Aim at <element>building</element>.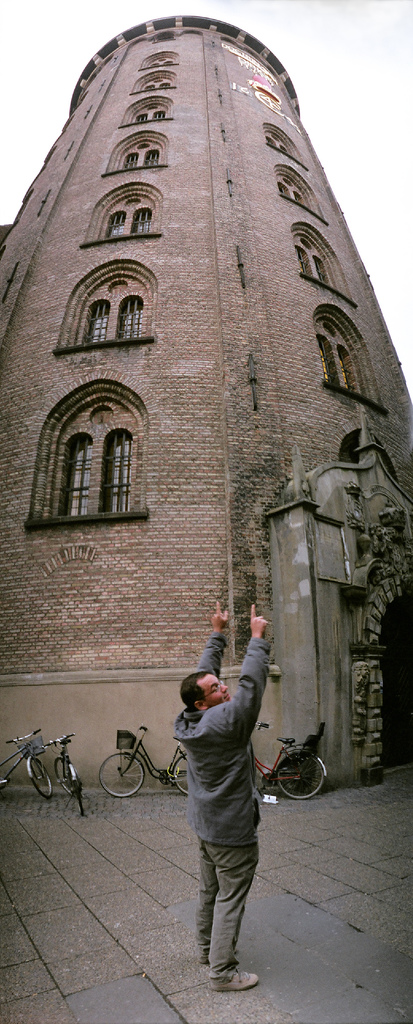
Aimed at Rect(0, 12, 412, 787).
